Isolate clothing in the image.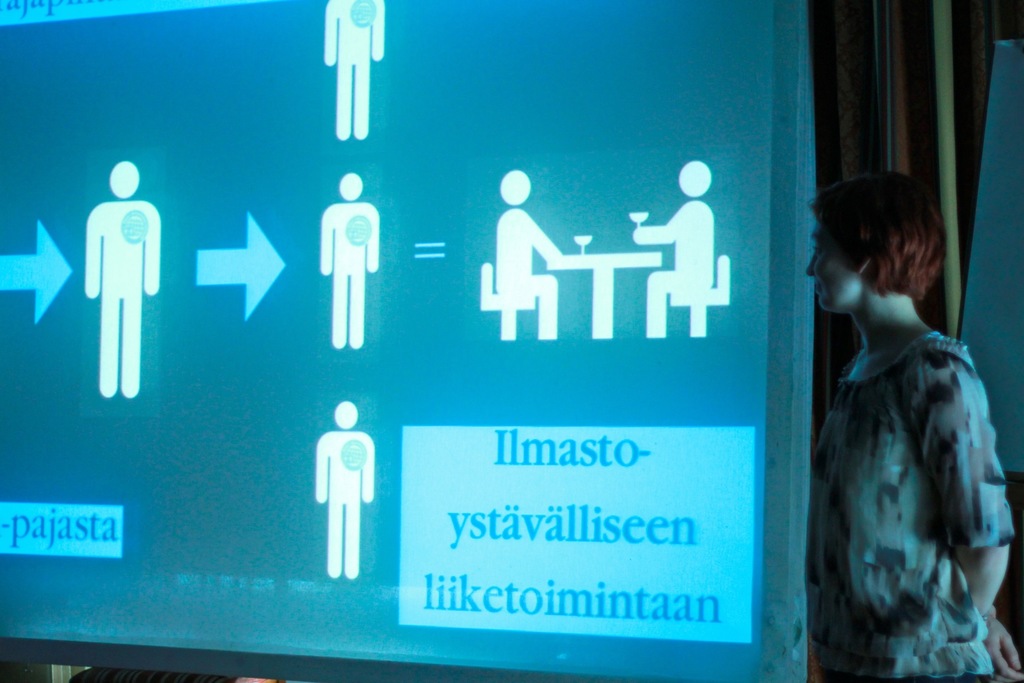
Isolated region: x1=812, y1=254, x2=1005, y2=679.
